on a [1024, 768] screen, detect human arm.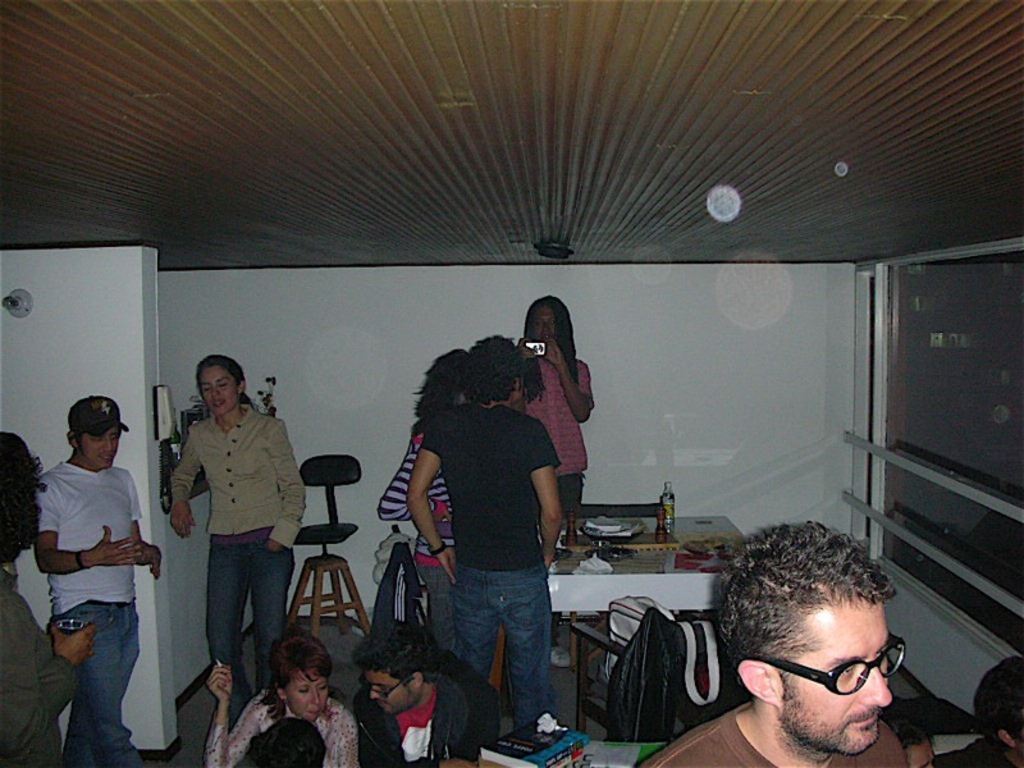
<bbox>330, 707, 364, 767</bbox>.
